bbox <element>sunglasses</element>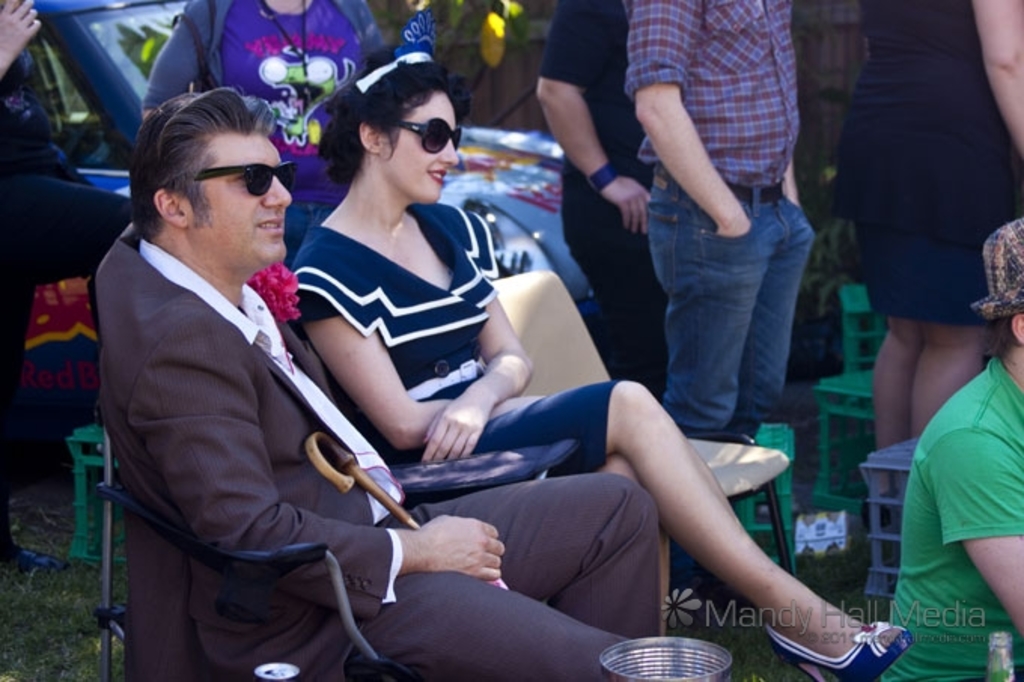
rect(190, 155, 309, 208)
